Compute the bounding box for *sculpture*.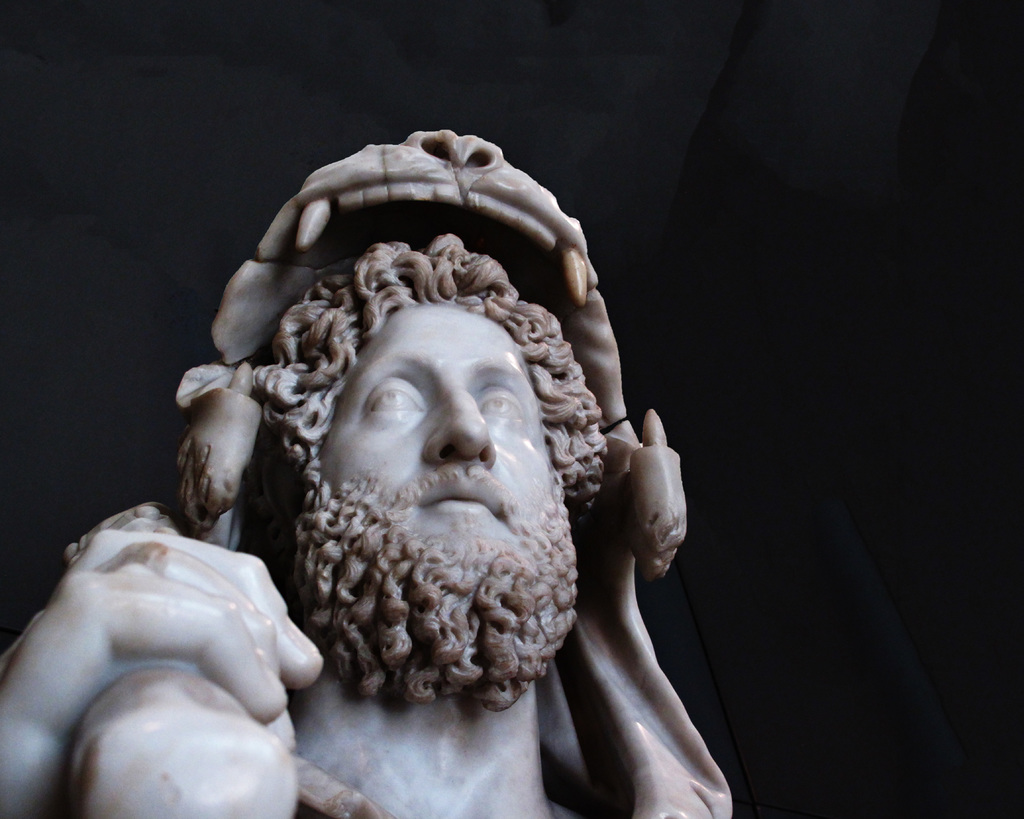
pyautogui.locateOnScreen(138, 160, 739, 818).
